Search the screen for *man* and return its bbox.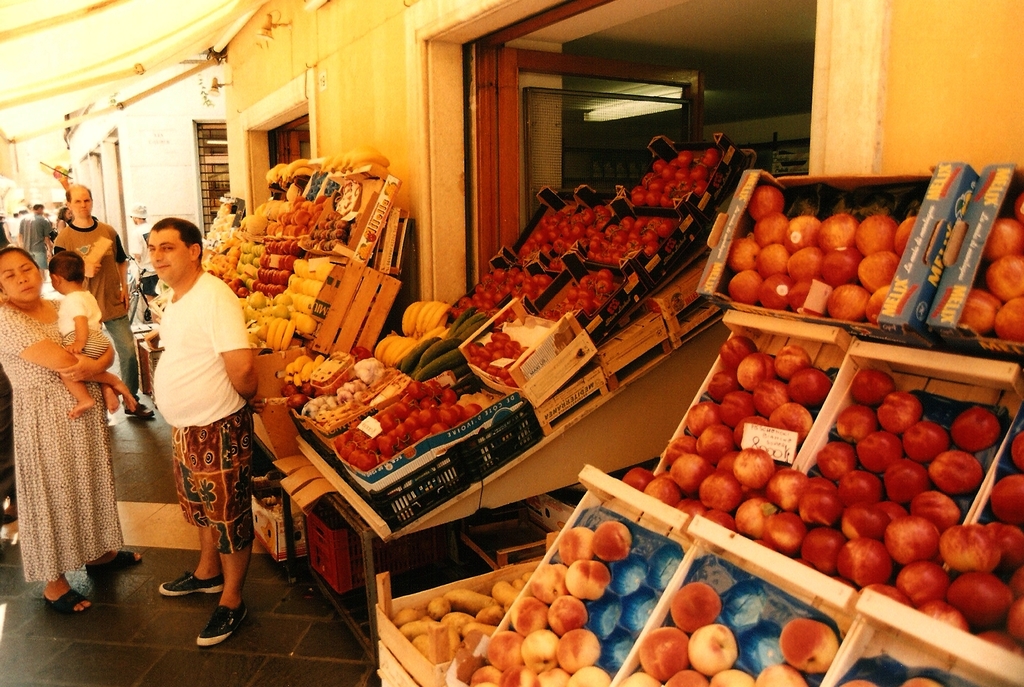
Found: <box>120,214,269,624</box>.
